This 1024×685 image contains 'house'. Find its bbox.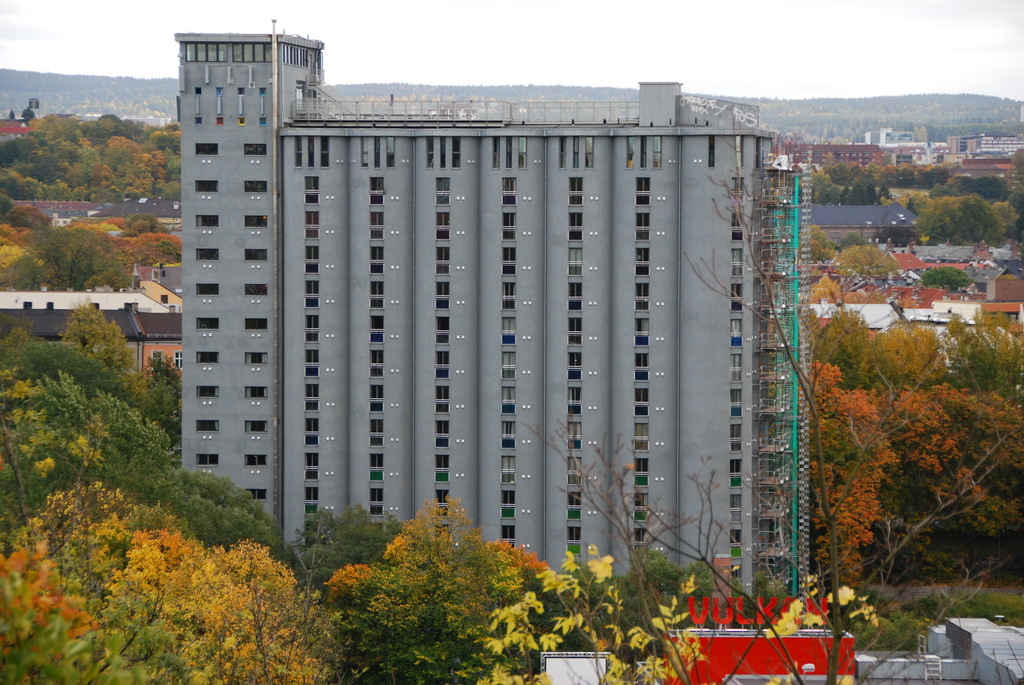
bbox=(0, 121, 43, 166).
